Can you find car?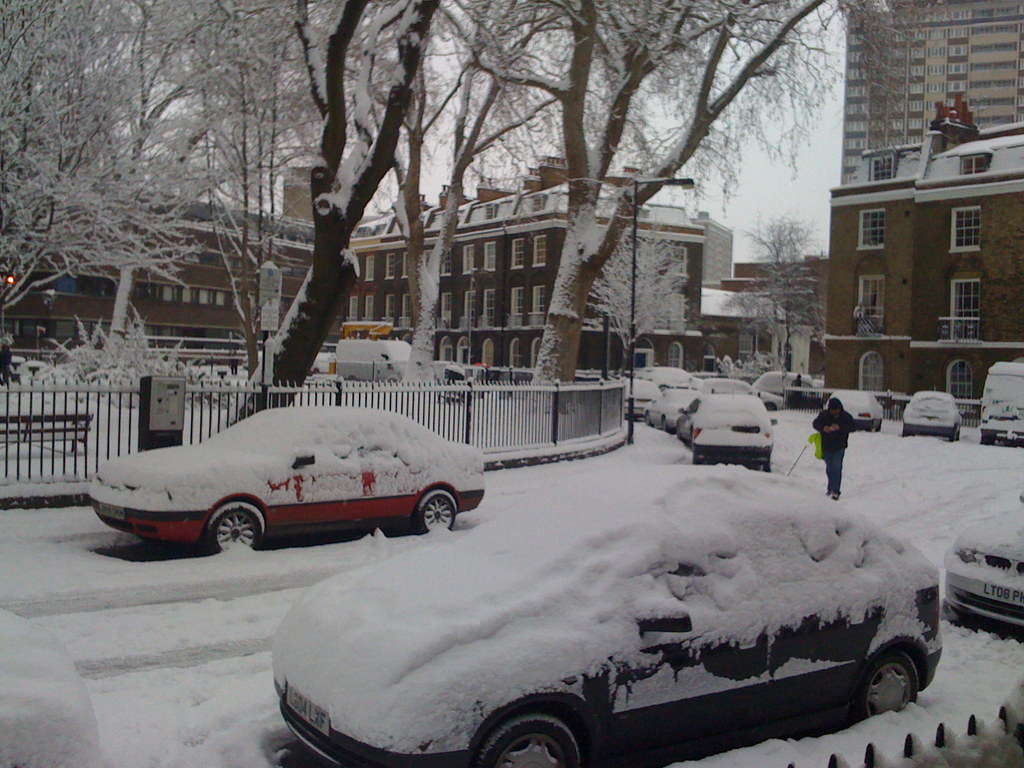
Yes, bounding box: locate(695, 378, 787, 412).
